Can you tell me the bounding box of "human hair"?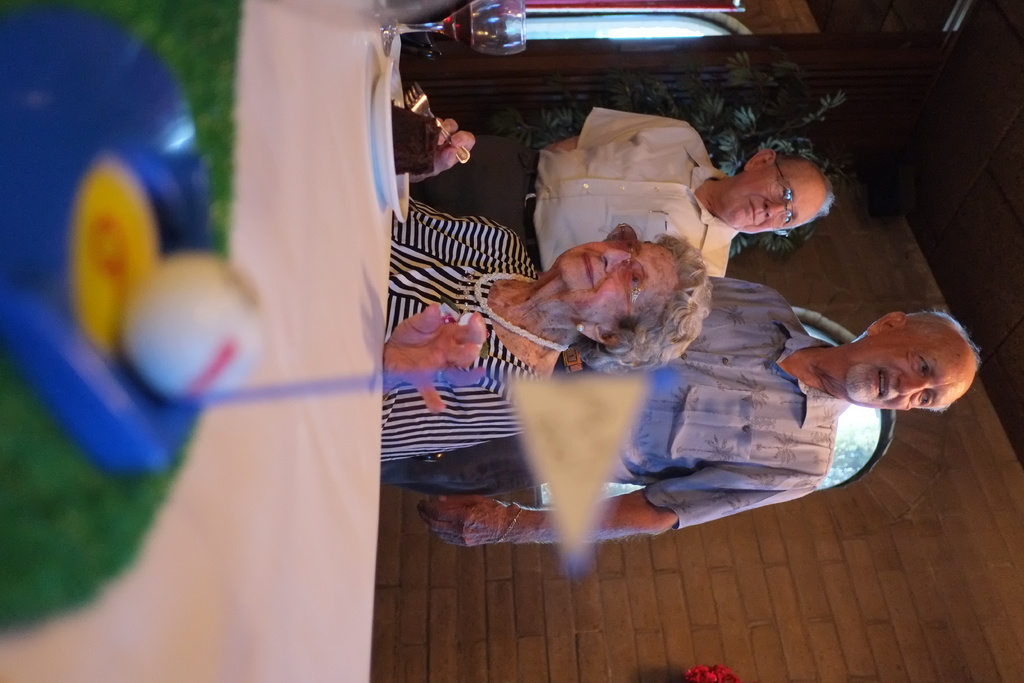
{"left": 864, "top": 307, "right": 980, "bottom": 409}.
